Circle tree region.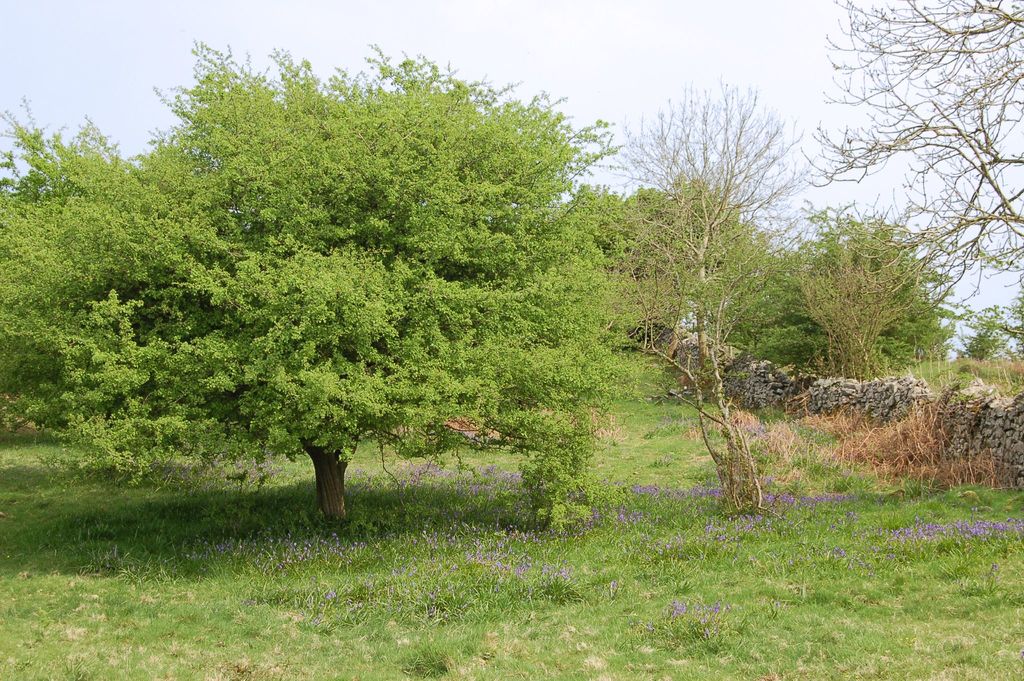
Region: rect(813, 0, 1023, 275).
